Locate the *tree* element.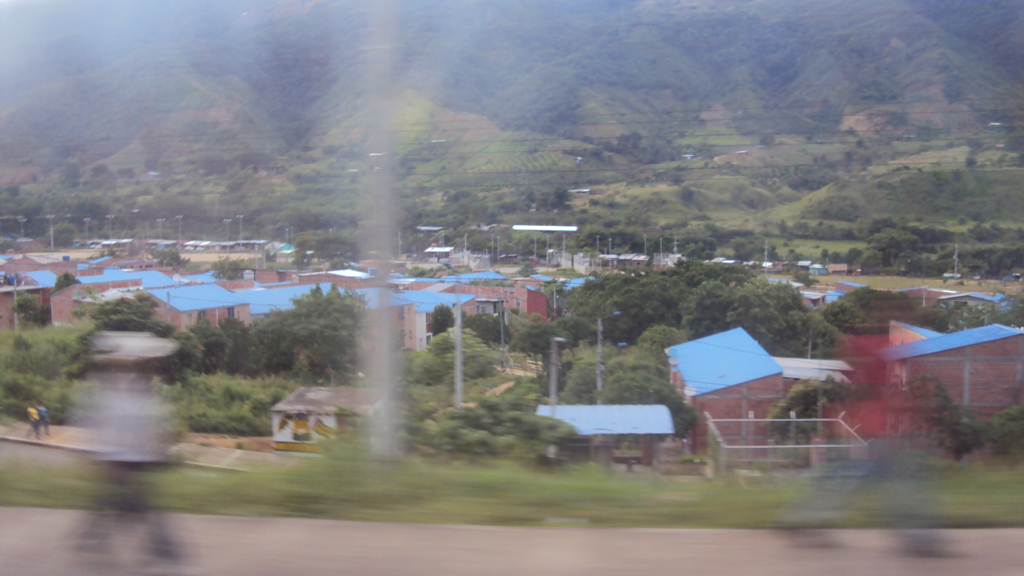
Element bbox: 431/301/460/337.
